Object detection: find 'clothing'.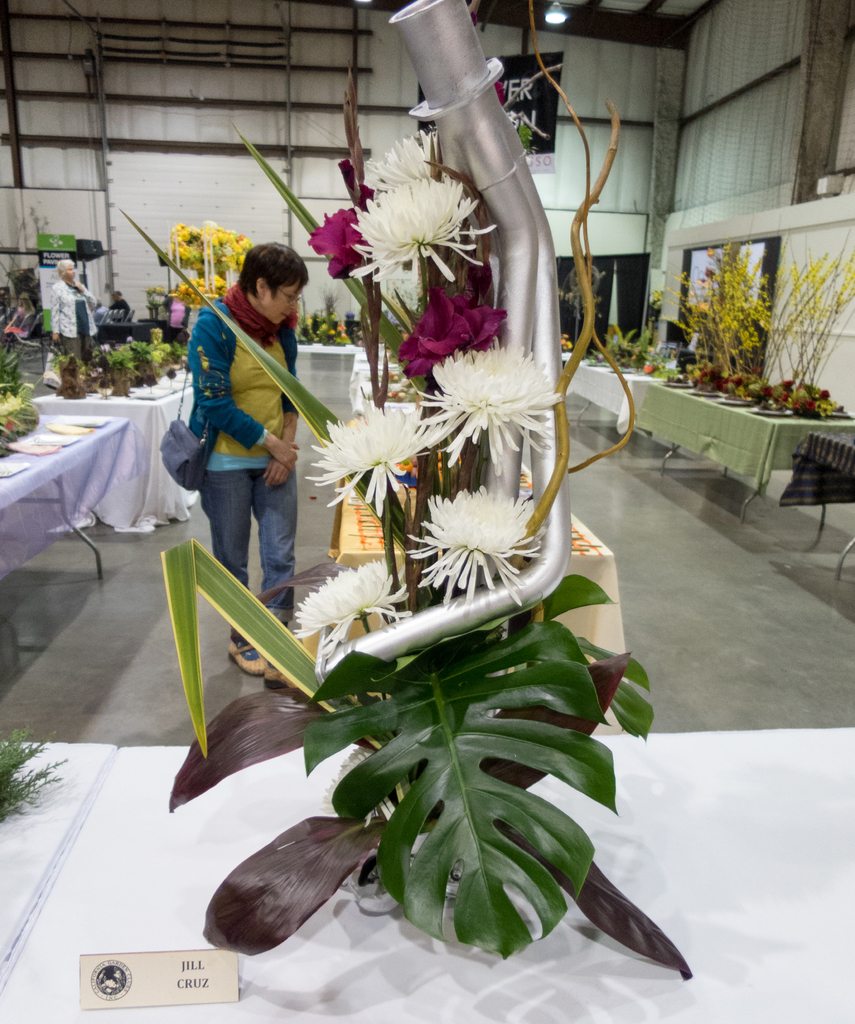
181/234/323/607.
